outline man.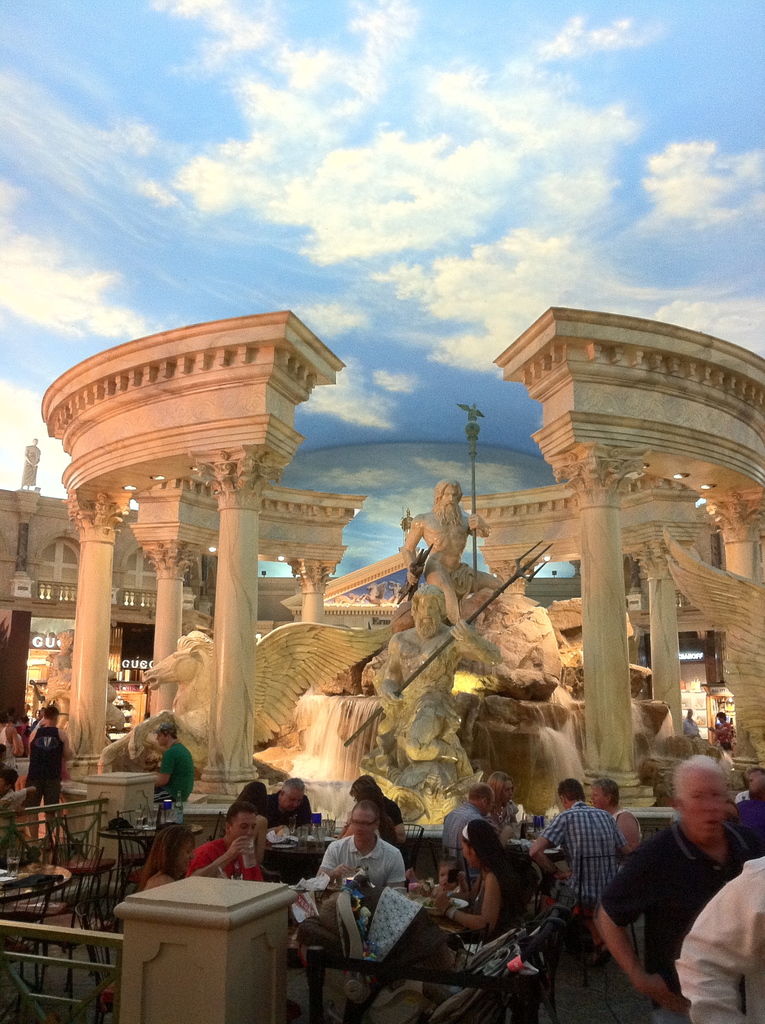
Outline: {"left": 444, "top": 780, "right": 504, "bottom": 853}.
